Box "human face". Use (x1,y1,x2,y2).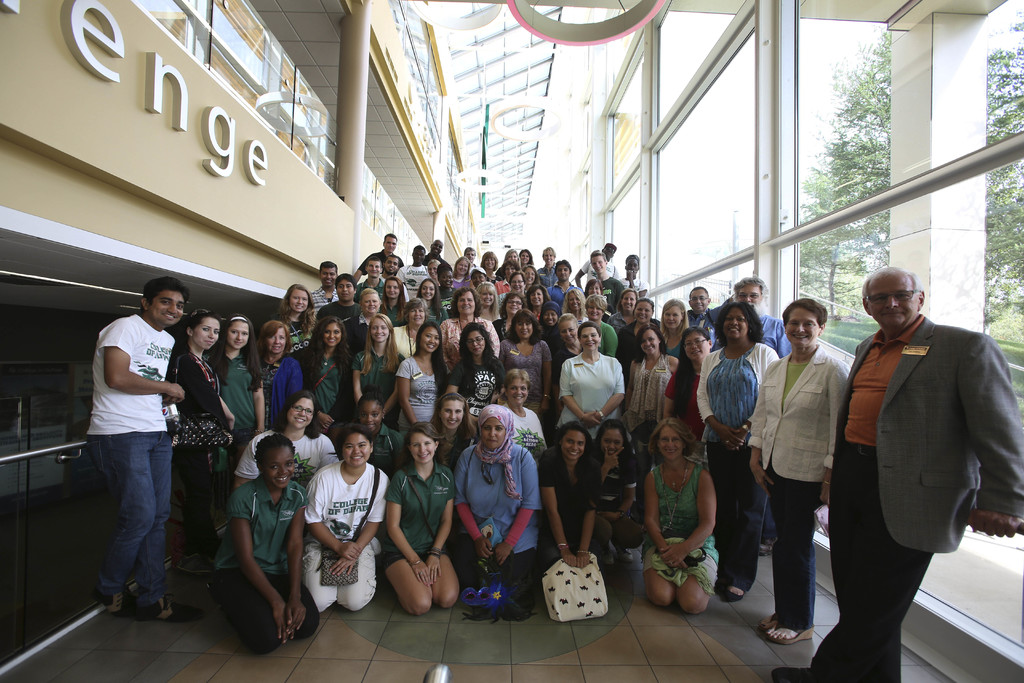
(420,281,432,300).
